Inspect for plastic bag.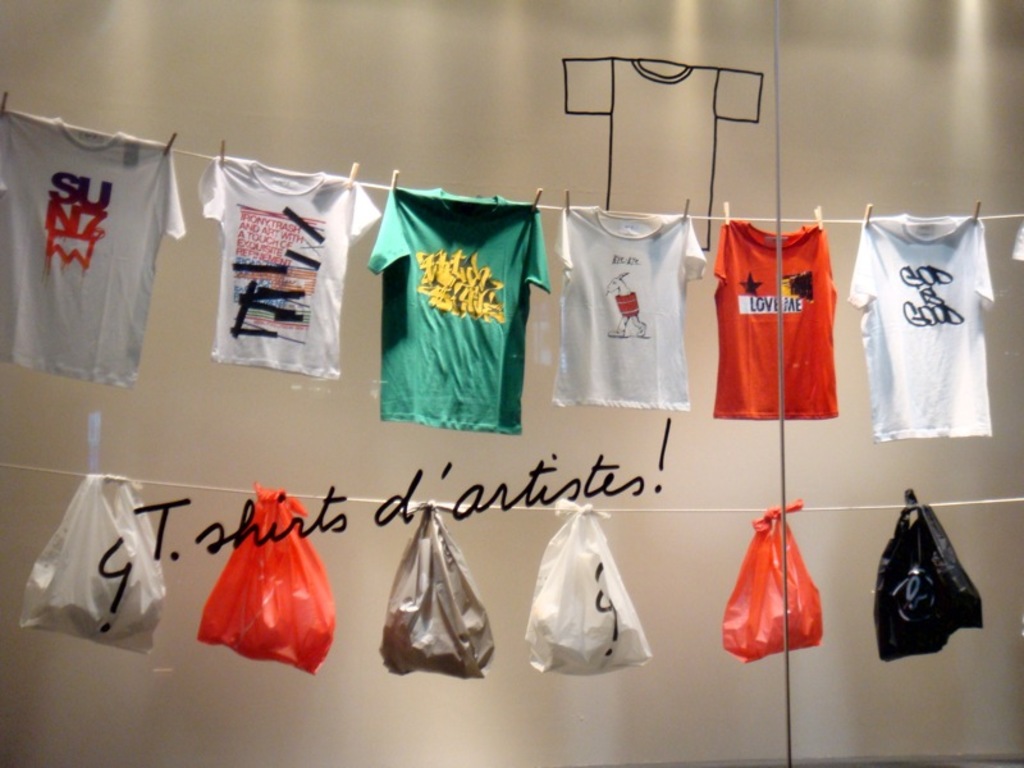
Inspection: (x1=380, y1=492, x2=497, y2=677).
